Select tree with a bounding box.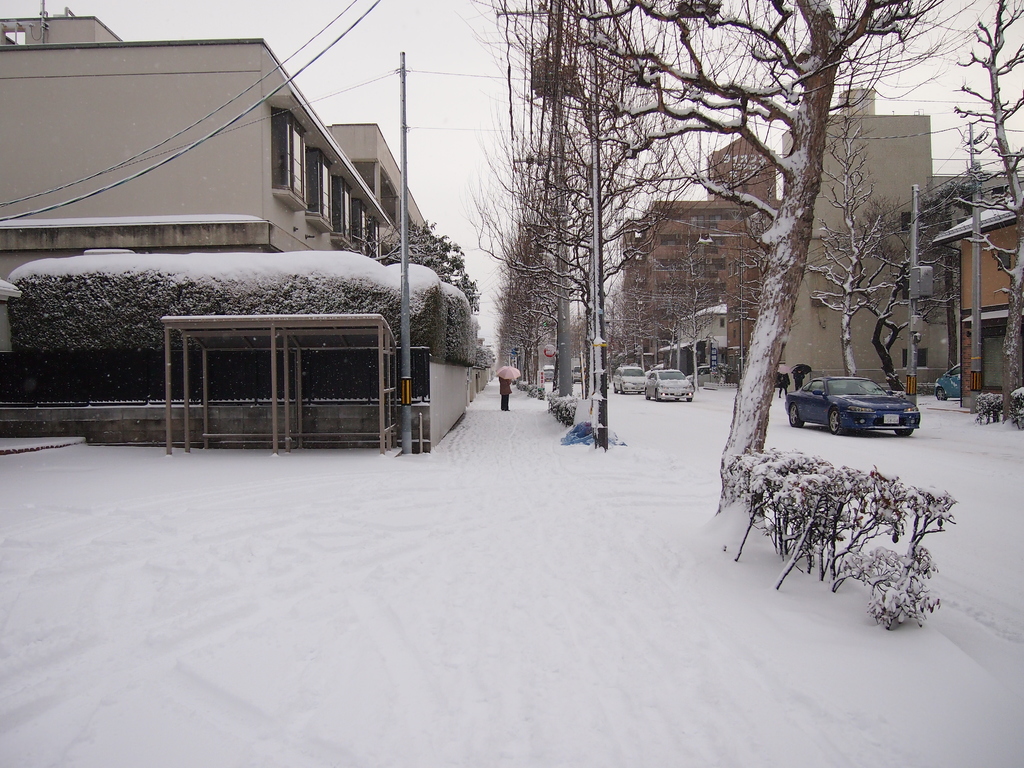
x1=474, y1=0, x2=997, y2=512.
